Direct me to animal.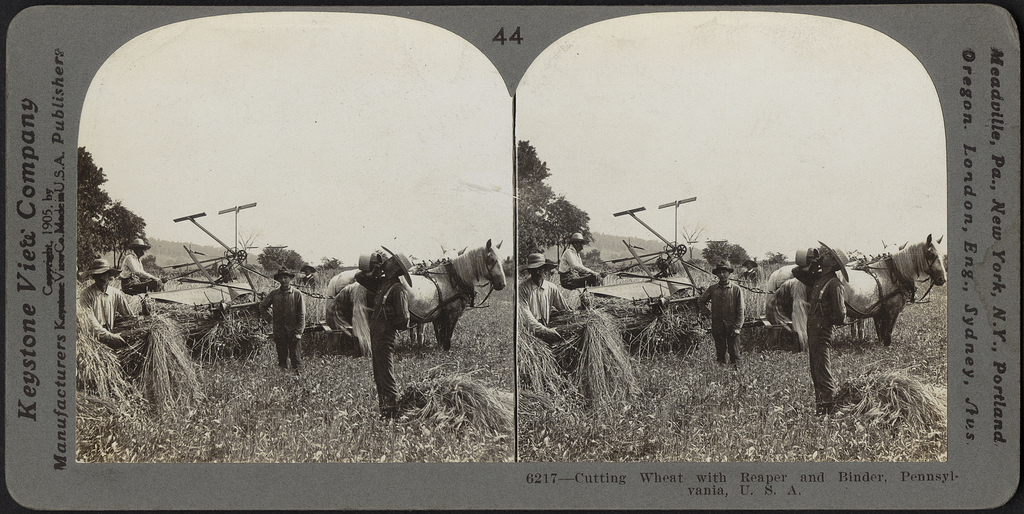
Direction: (330, 244, 507, 351).
